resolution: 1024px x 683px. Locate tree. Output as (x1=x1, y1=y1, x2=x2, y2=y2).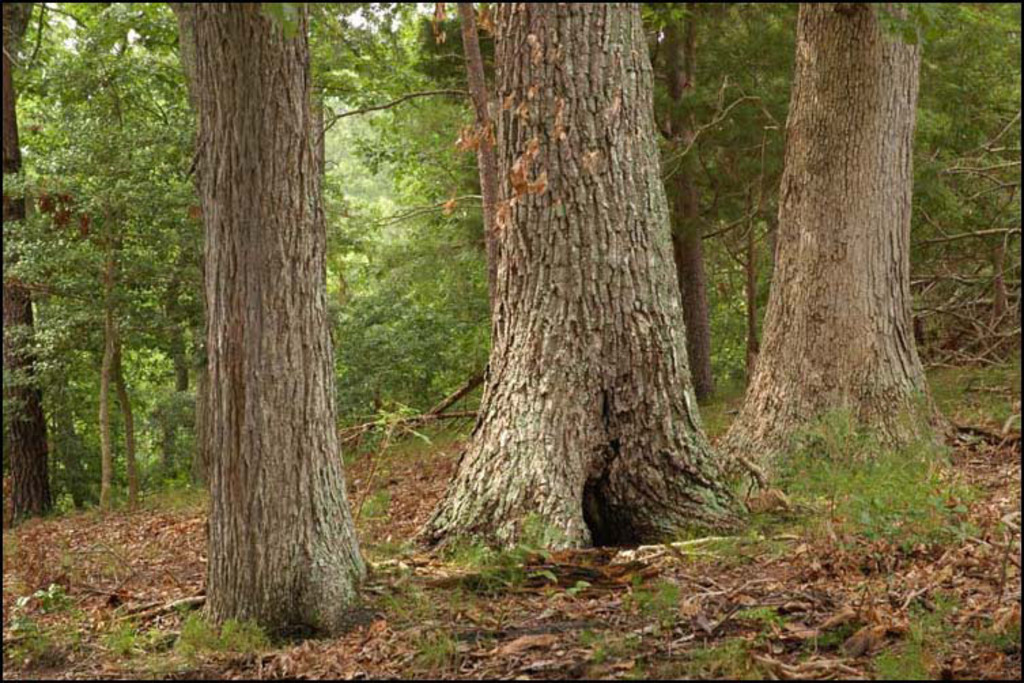
(x1=58, y1=0, x2=170, y2=527).
